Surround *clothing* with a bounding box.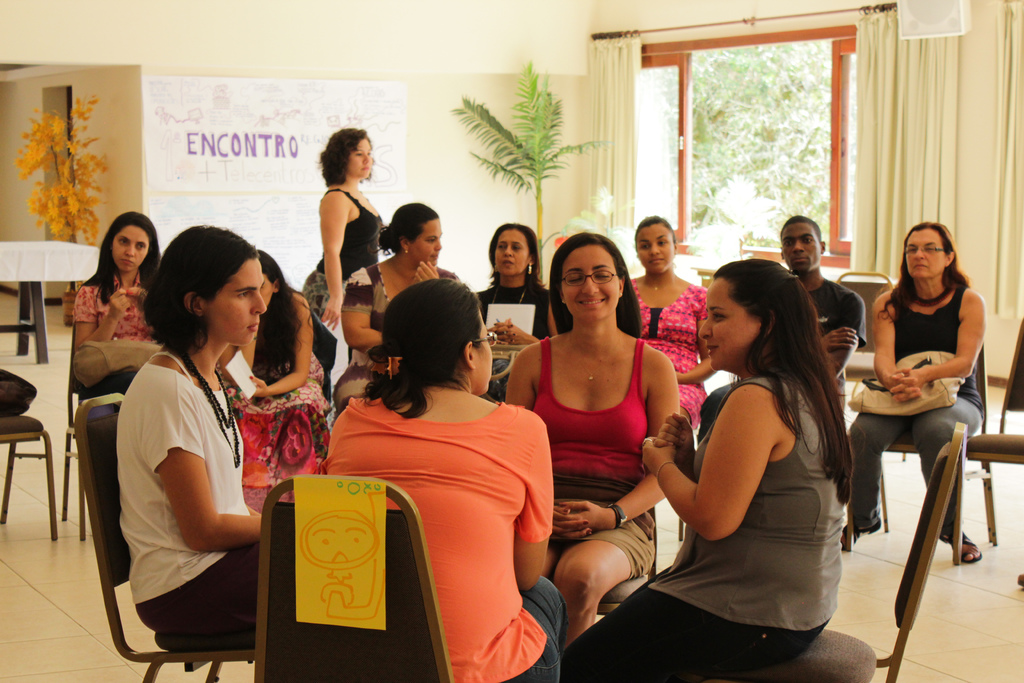
844, 283, 984, 540.
